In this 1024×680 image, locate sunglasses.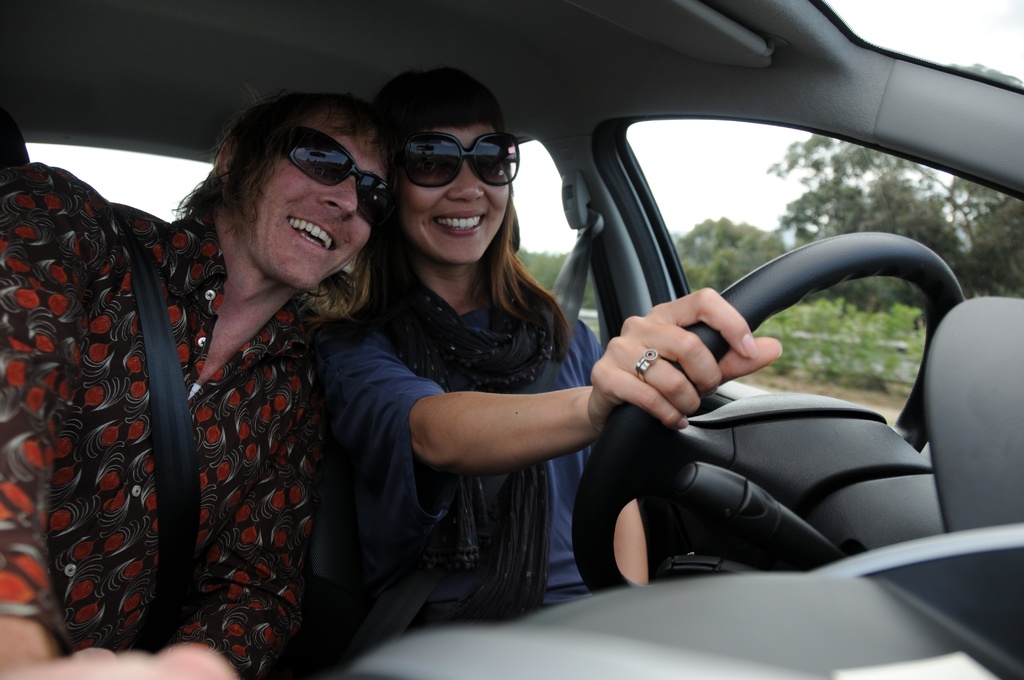
Bounding box: rect(279, 125, 405, 232).
